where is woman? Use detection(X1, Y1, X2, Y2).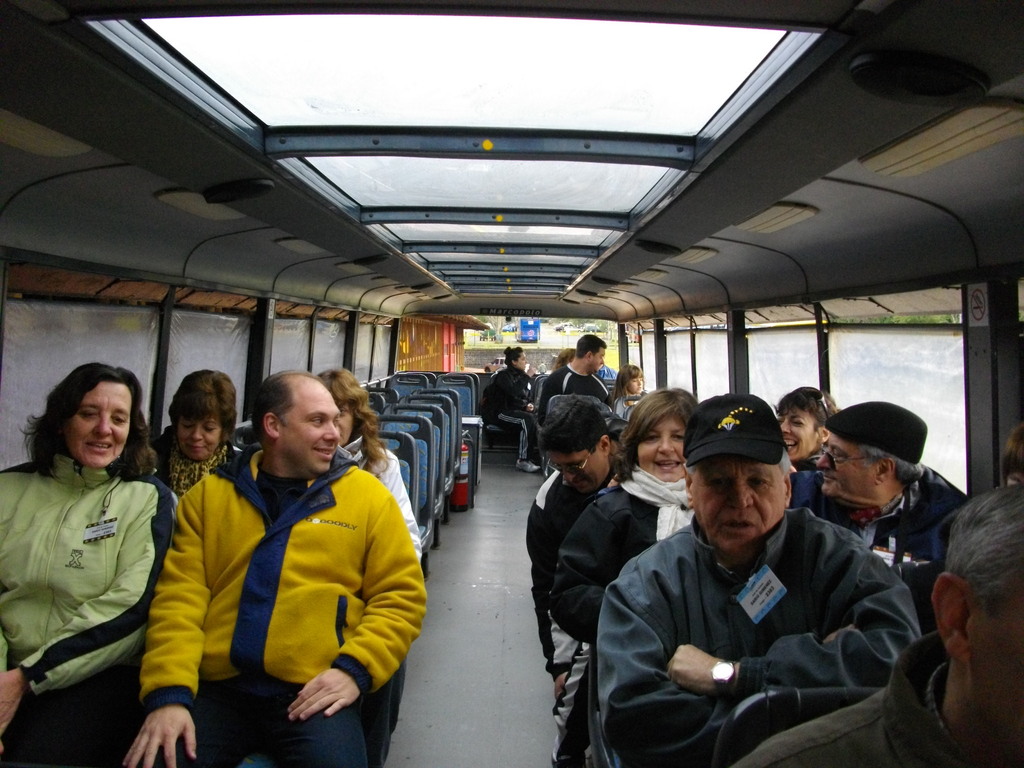
detection(10, 356, 182, 747).
